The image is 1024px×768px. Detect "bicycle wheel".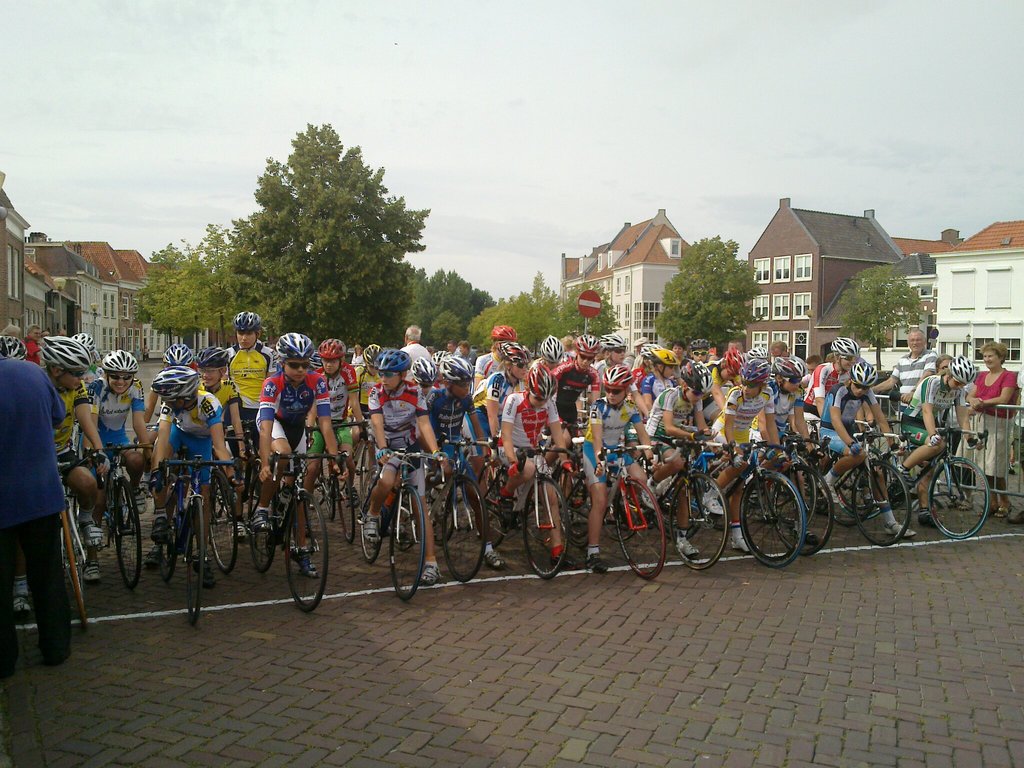
Detection: <region>837, 478, 890, 523</region>.
